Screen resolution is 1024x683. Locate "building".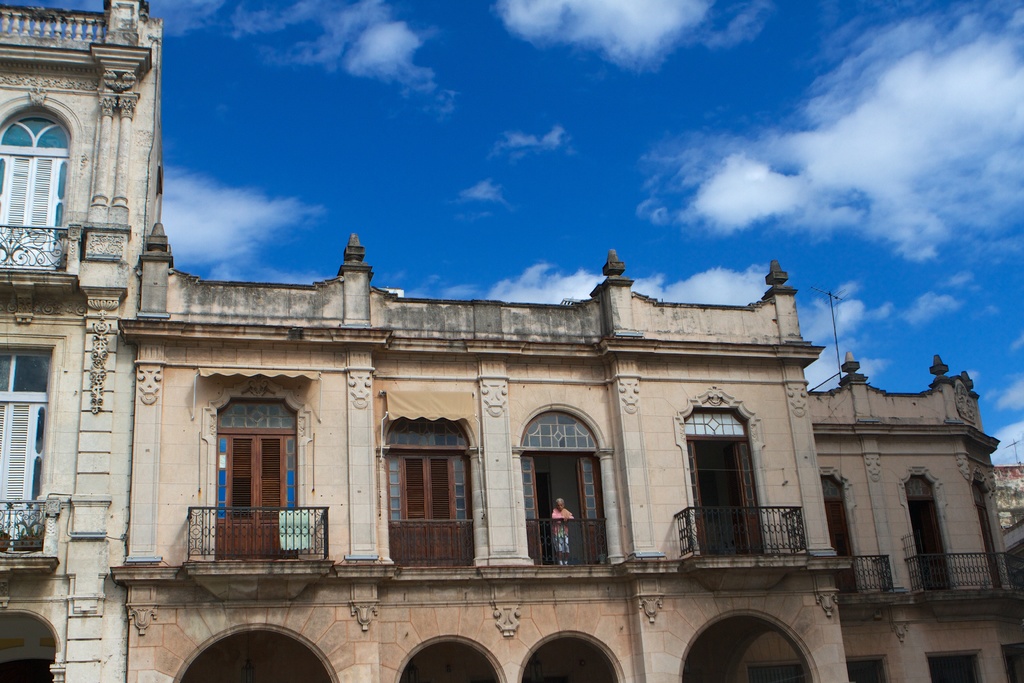
(110, 219, 1023, 682).
